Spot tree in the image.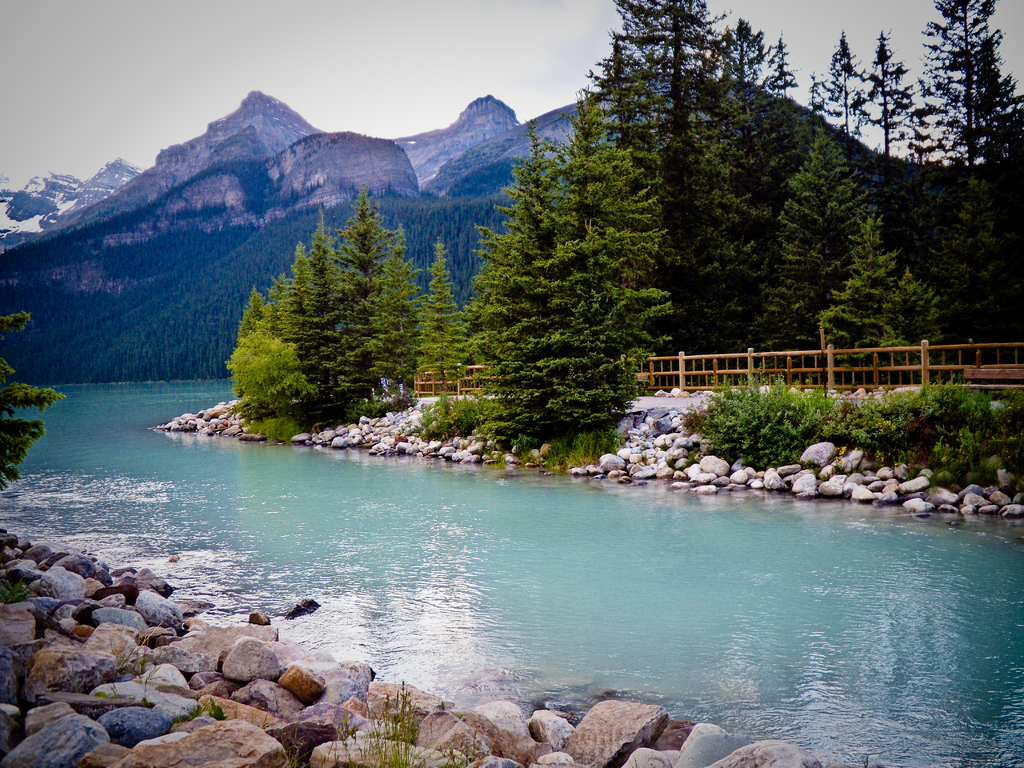
tree found at [left=614, top=0, right=737, bottom=333].
